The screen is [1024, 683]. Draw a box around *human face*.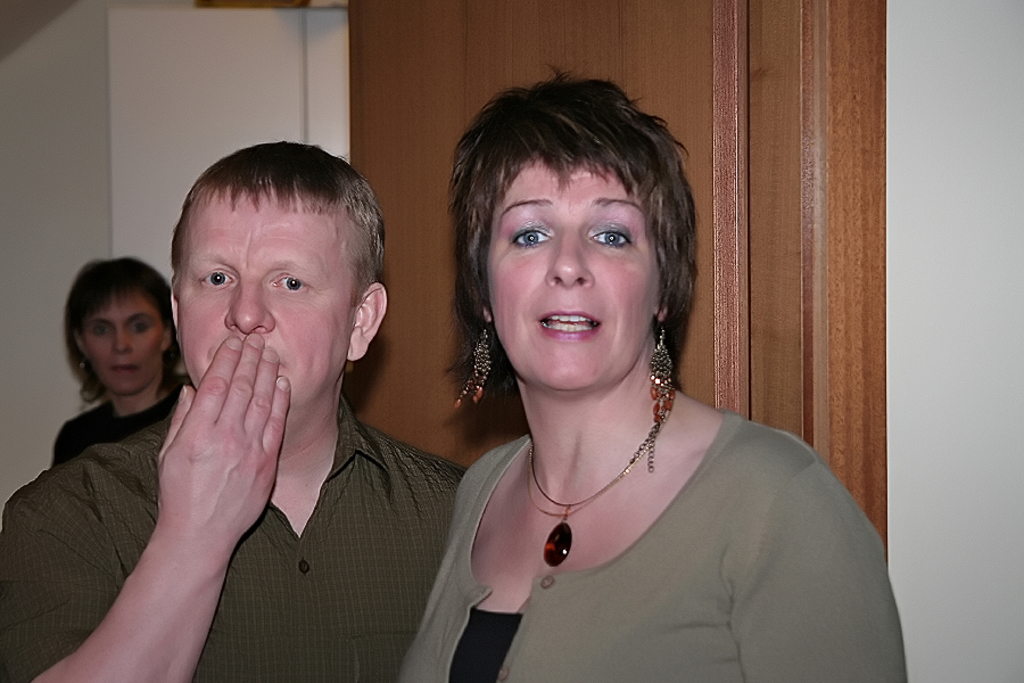
x1=487 y1=157 x2=661 y2=393.
